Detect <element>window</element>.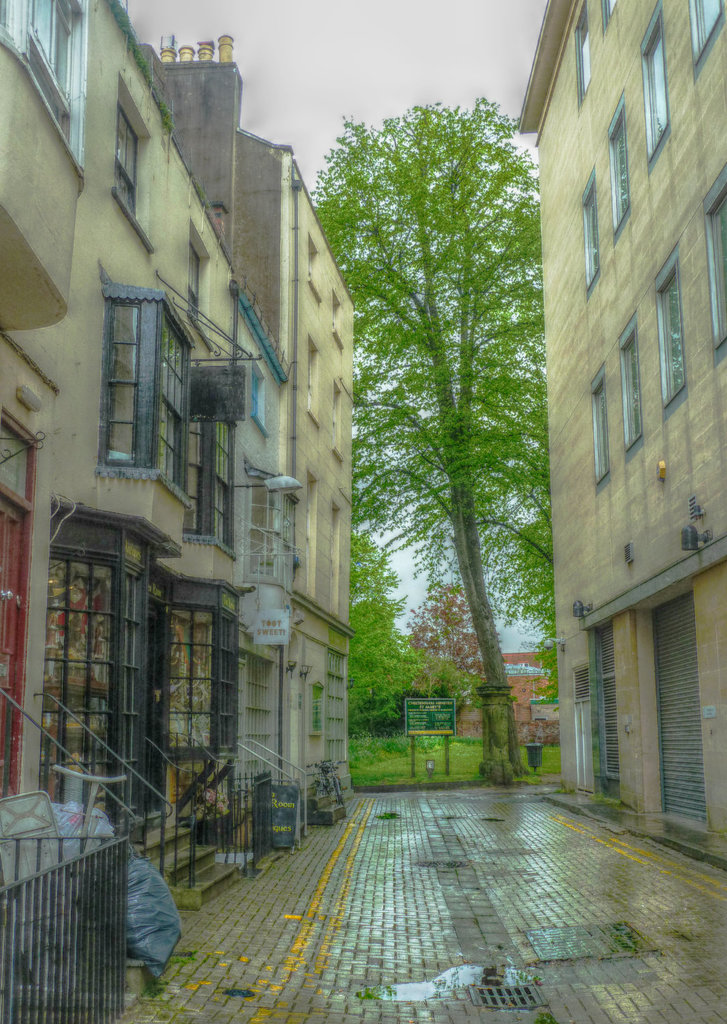
Detected at box=[176, 230, 205, 324].
